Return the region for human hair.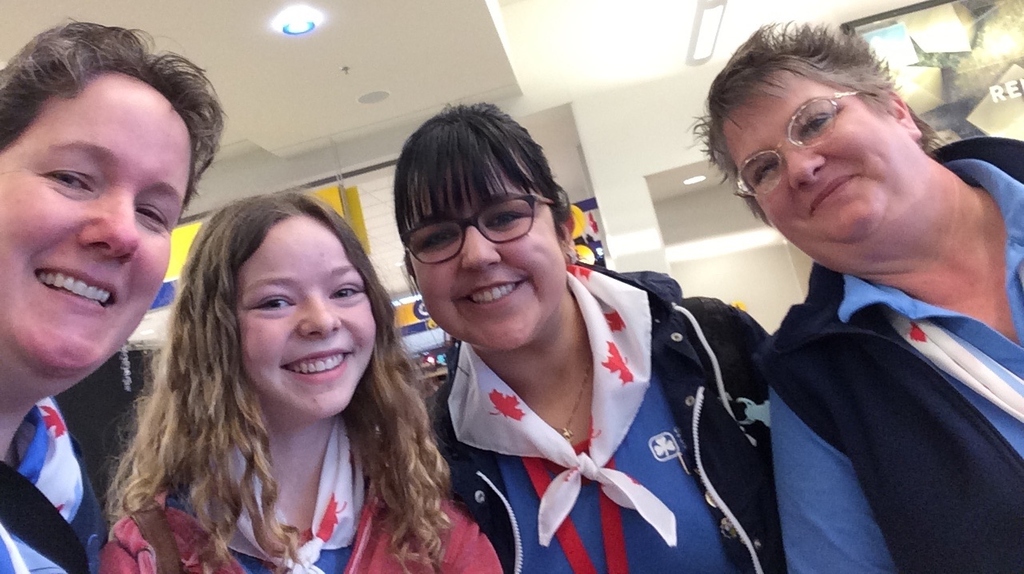
(left=90, top=177, right=412, bottom=561).
